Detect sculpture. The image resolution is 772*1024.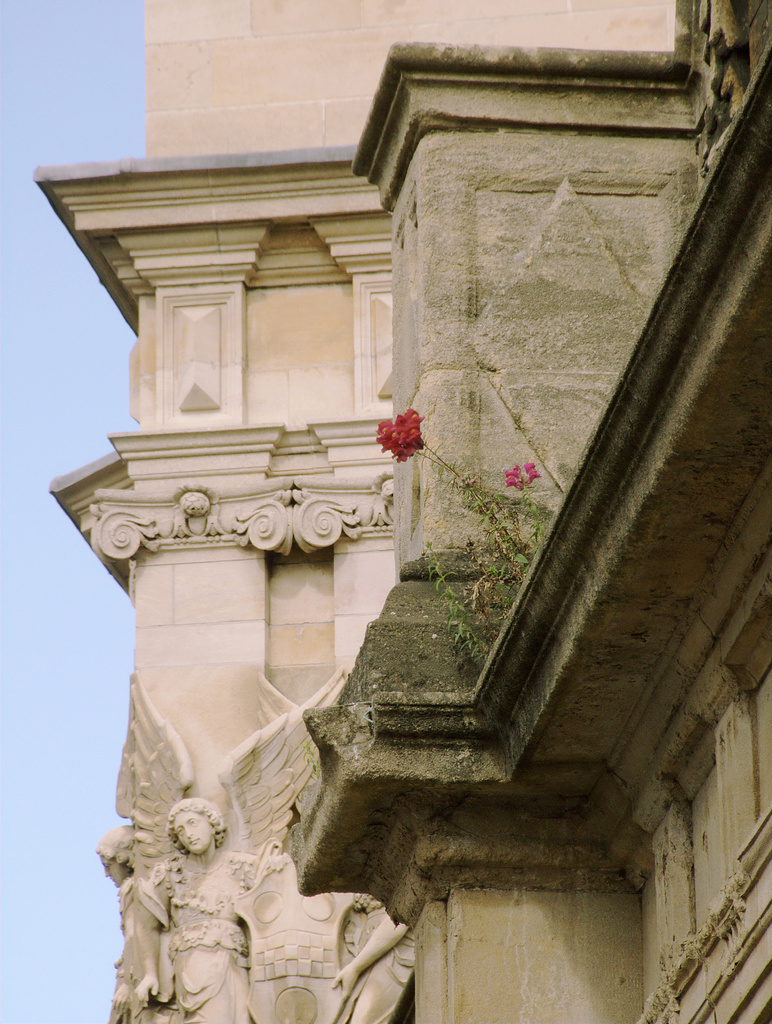
[94, 675, 439, 1023].
